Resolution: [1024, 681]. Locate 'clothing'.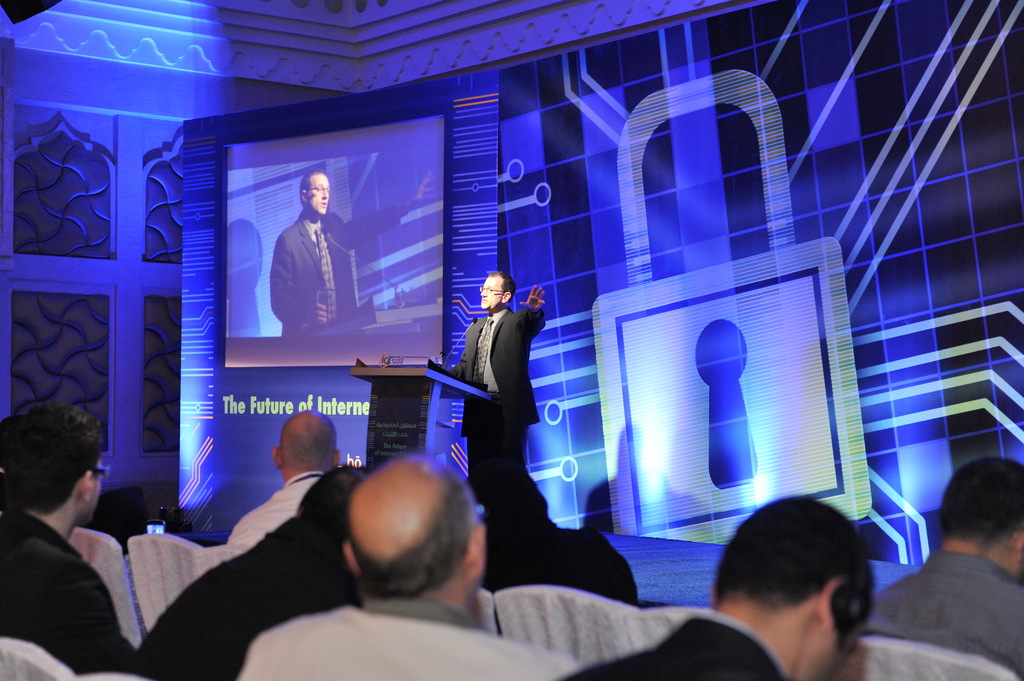
rect(131, 513, 367, 680).
